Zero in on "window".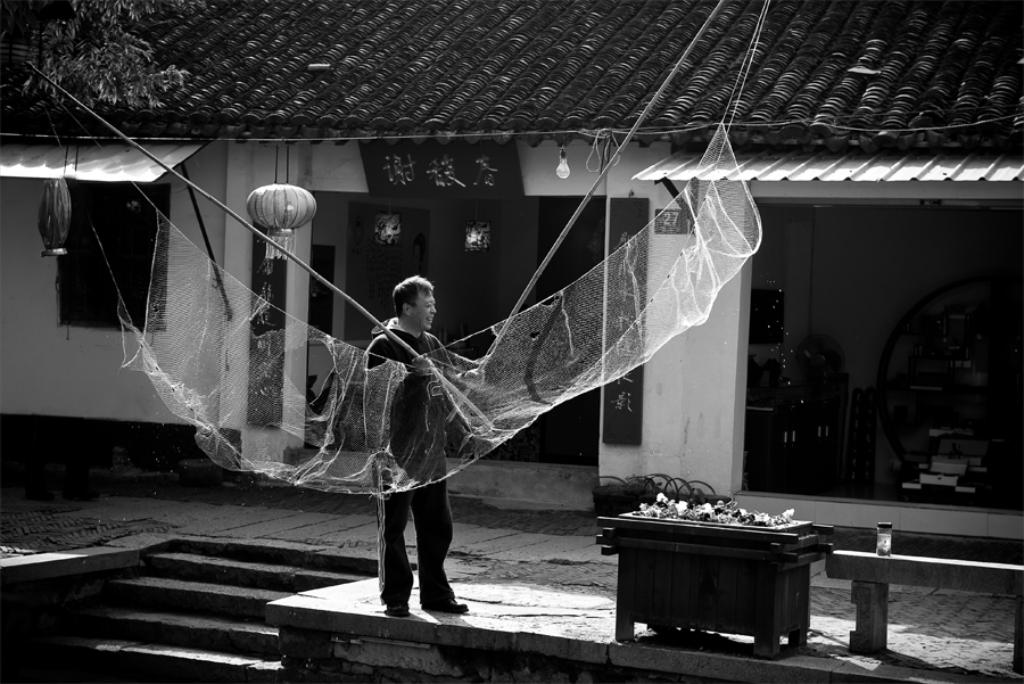
Zeroed in: pyautogui.locateOnScreen(50, 174, 173, 332).
